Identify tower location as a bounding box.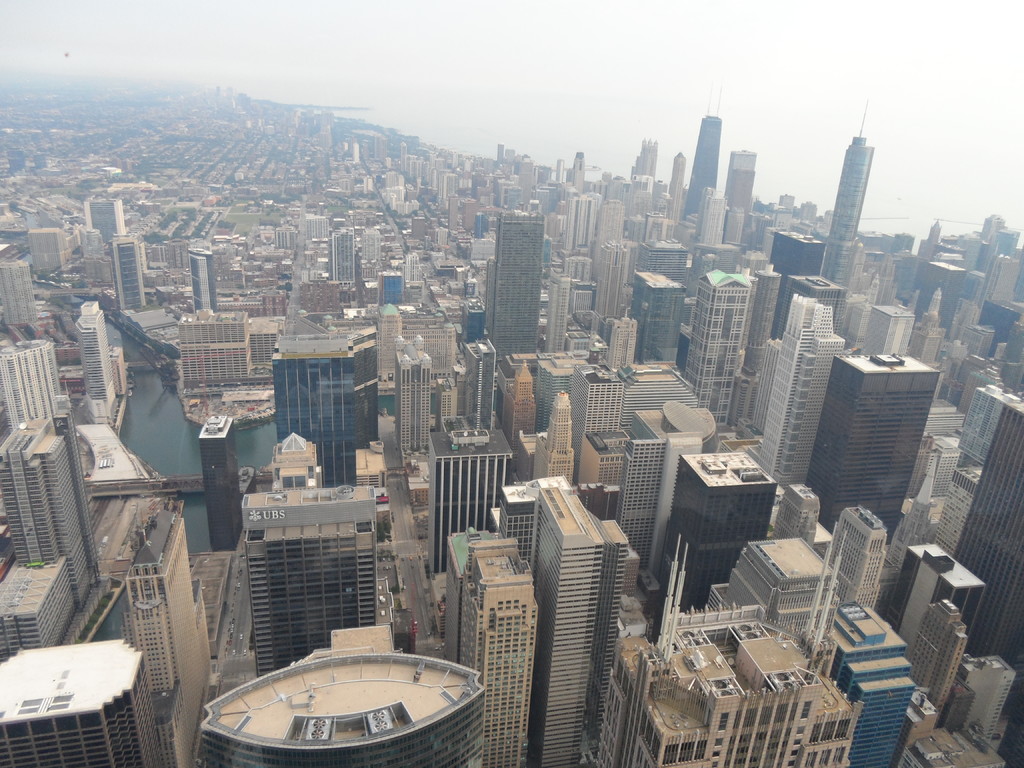
box(872, 266, 902, 322).
